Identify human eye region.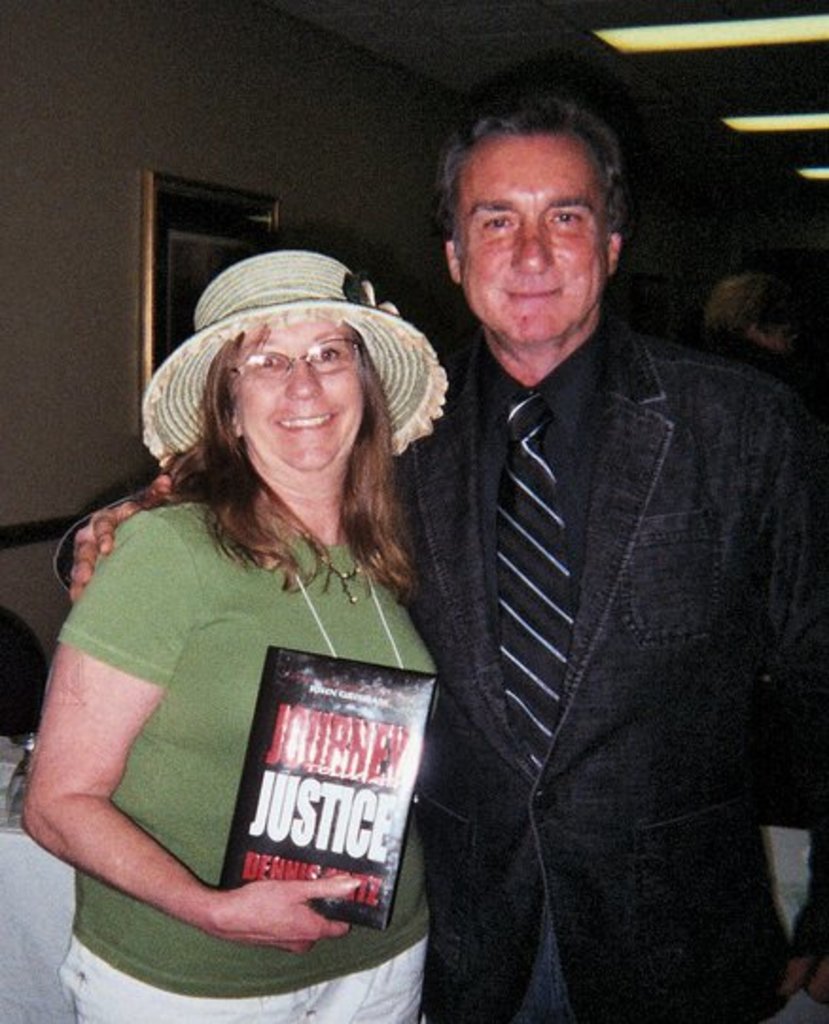
Region: 307 346 344 365.
